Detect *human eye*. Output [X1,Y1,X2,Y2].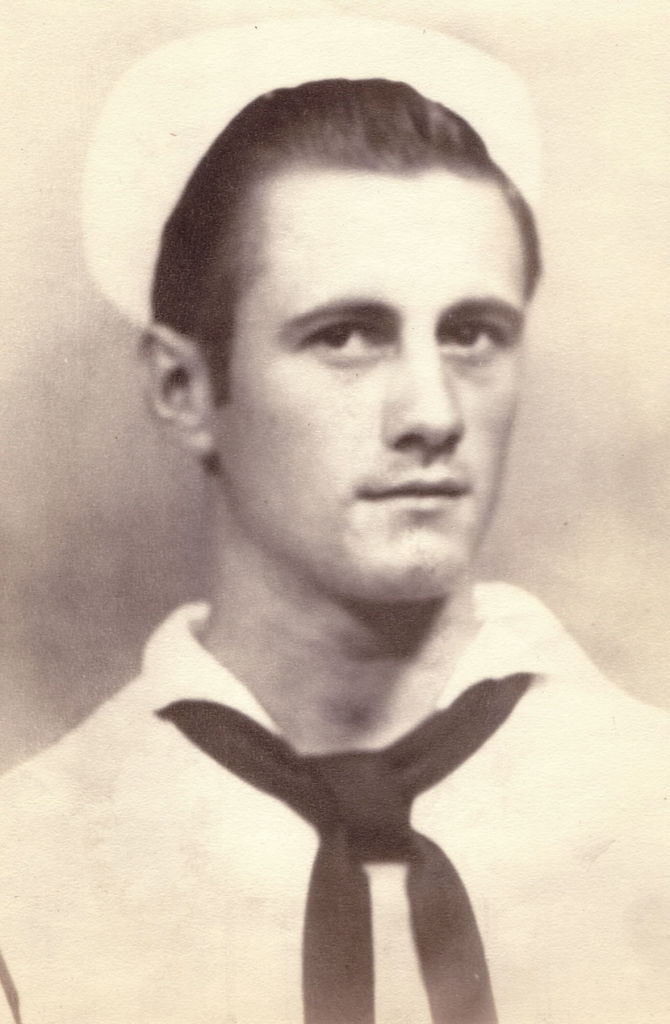
[436,316,509,373].
